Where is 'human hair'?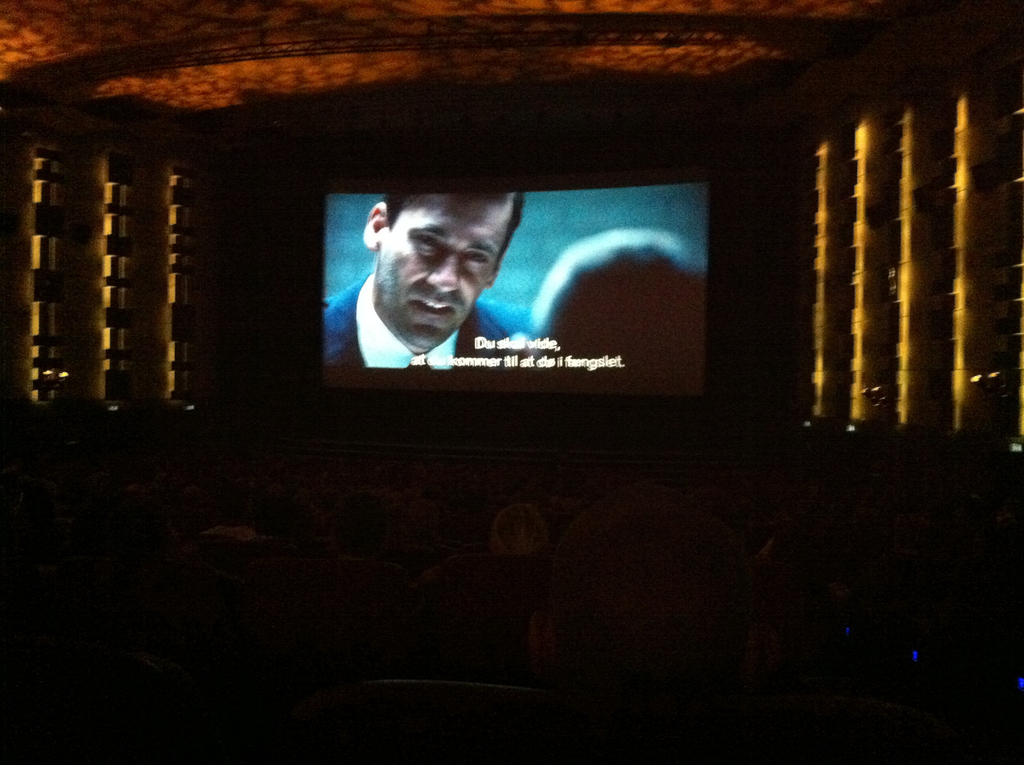
locate(531, 226, 713, 385).
